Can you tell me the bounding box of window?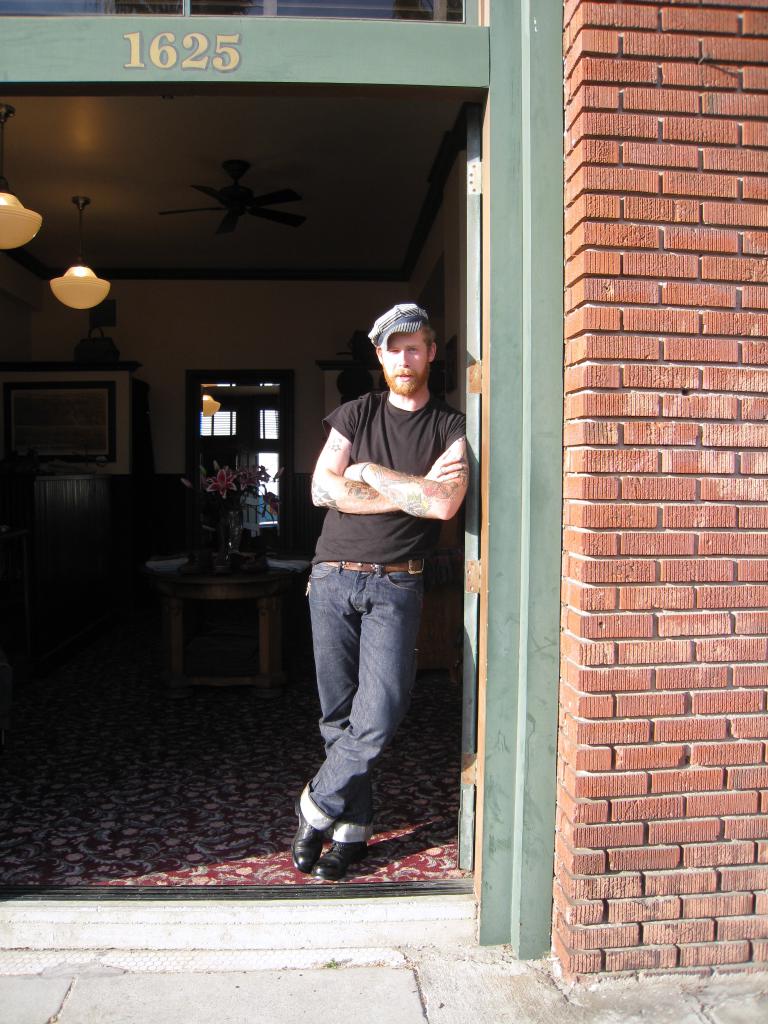
x1=194 y1=398 x2=236 y2=437.
